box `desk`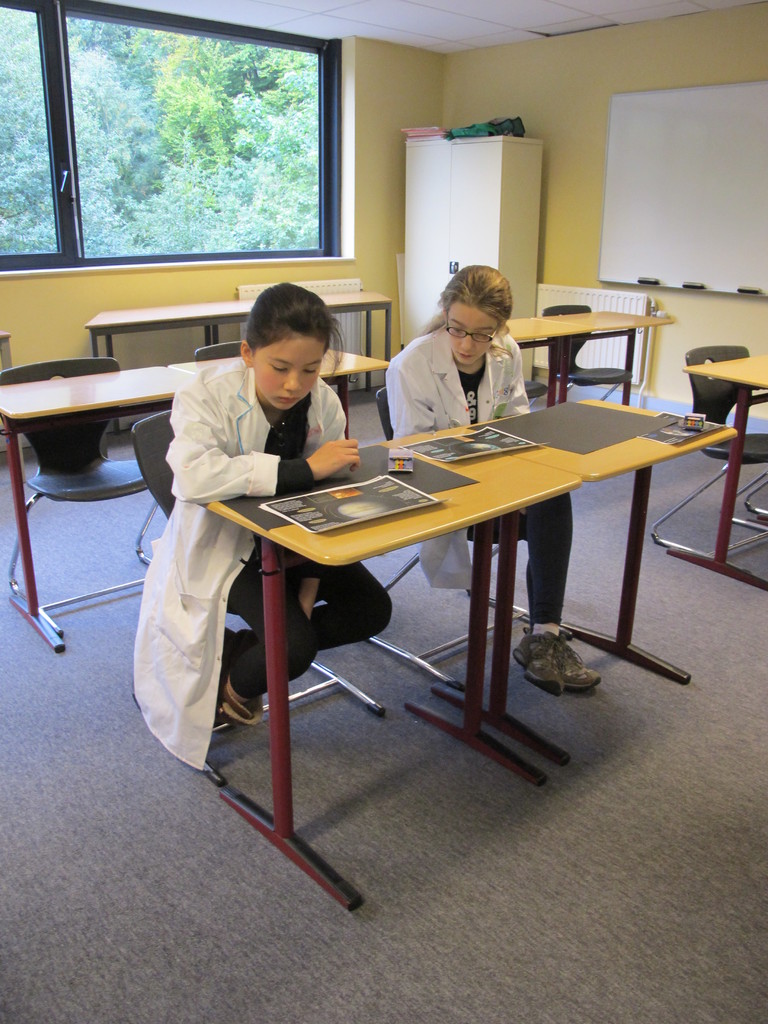
205 430 579 909
